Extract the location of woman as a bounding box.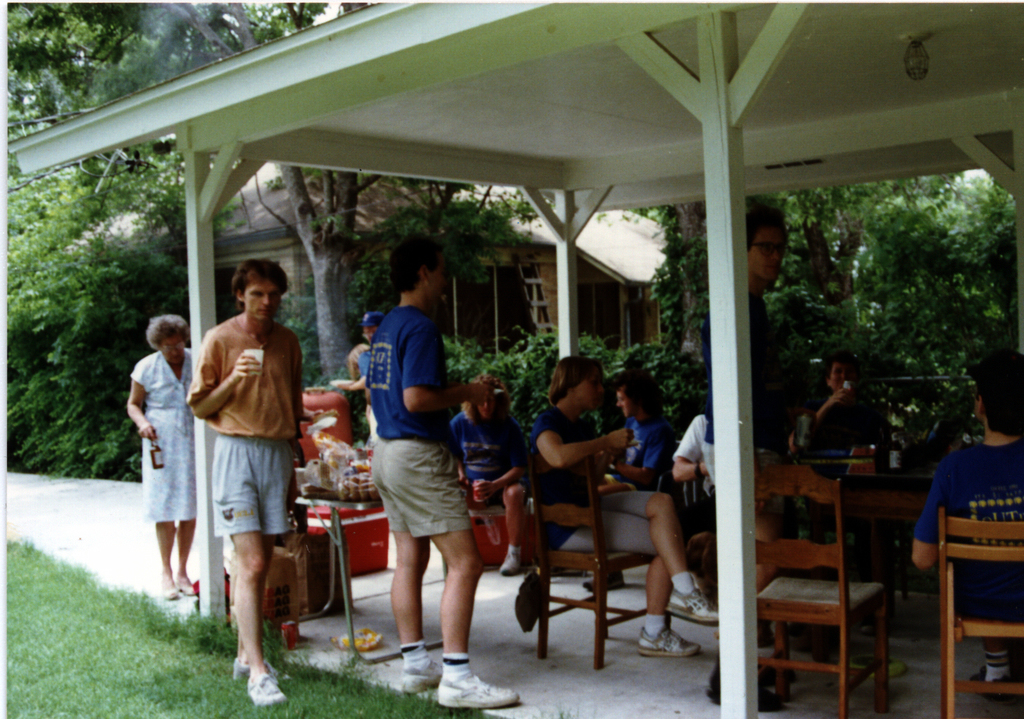
[left=120, top=299, right=206, bottom=619].
